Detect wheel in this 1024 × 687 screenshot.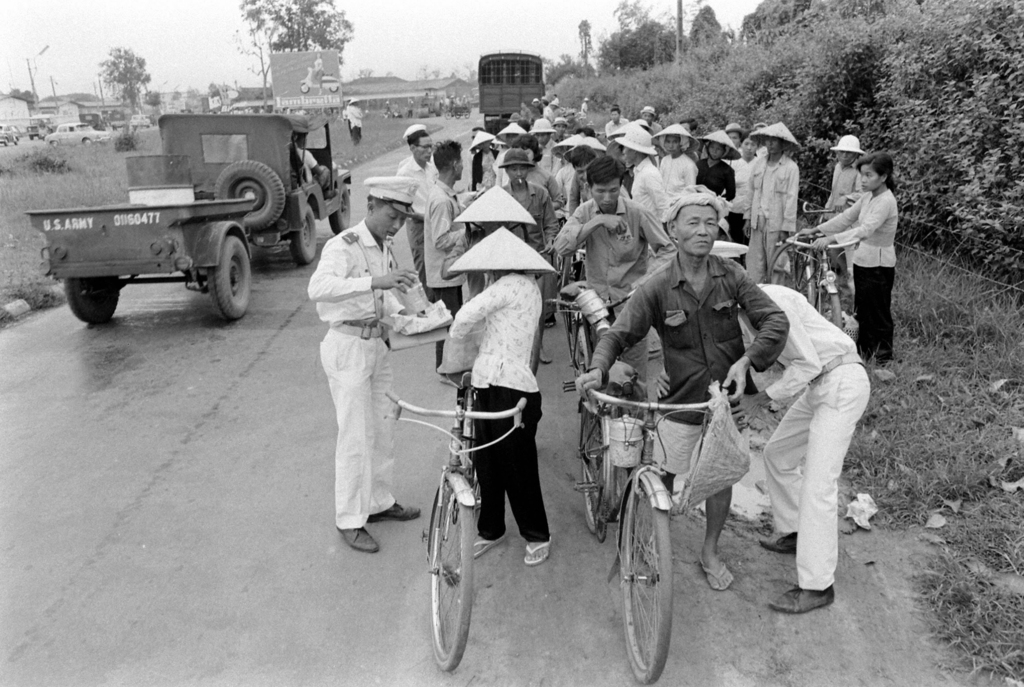
Detection: box=[215, 160, 286, 231].
